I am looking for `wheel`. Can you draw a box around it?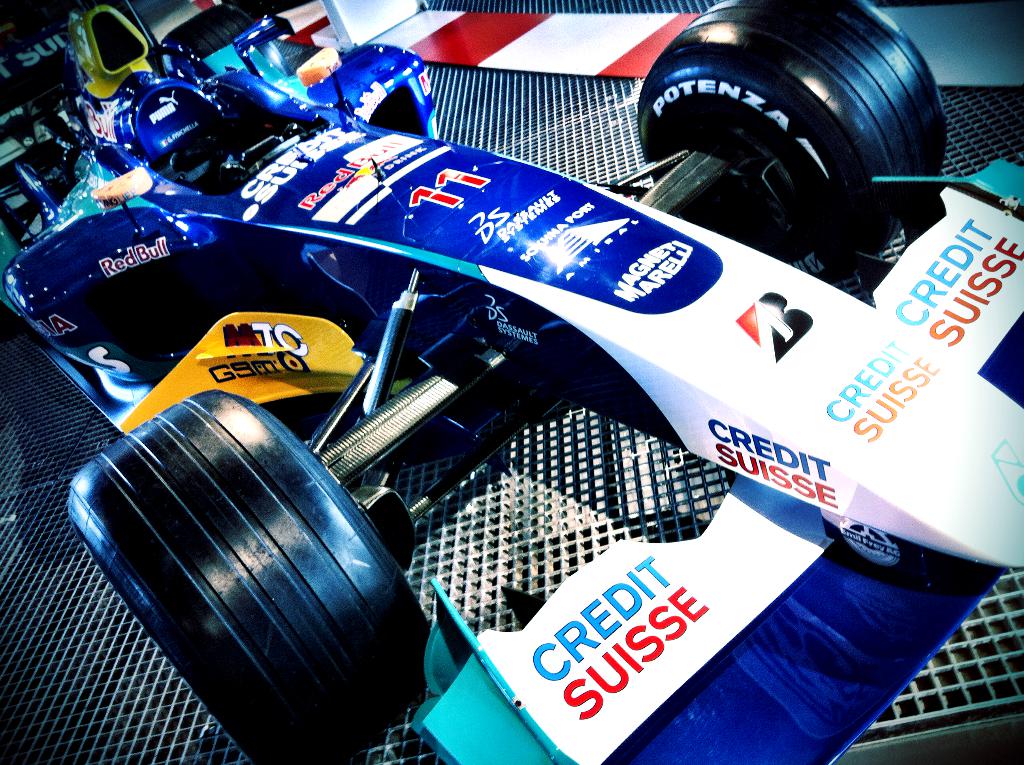
Sure, the bounding box is <box>101,388,406,746</box>.
